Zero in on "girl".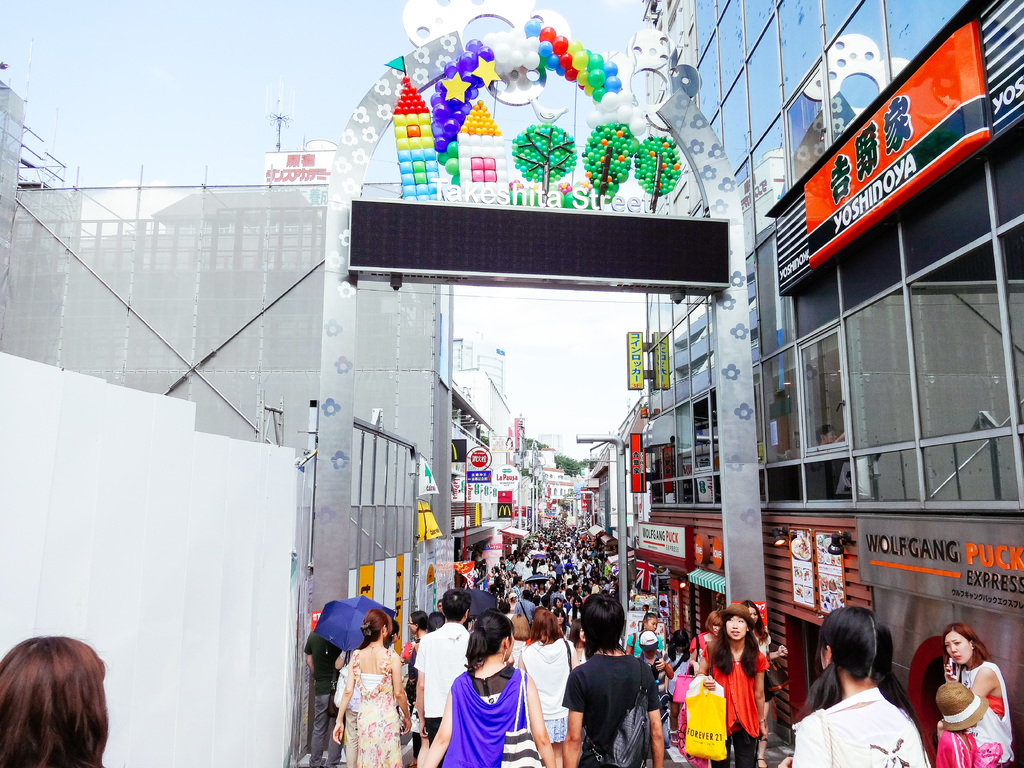
Zeroed in: (left=567, top=597, right=582, bottom=622).
